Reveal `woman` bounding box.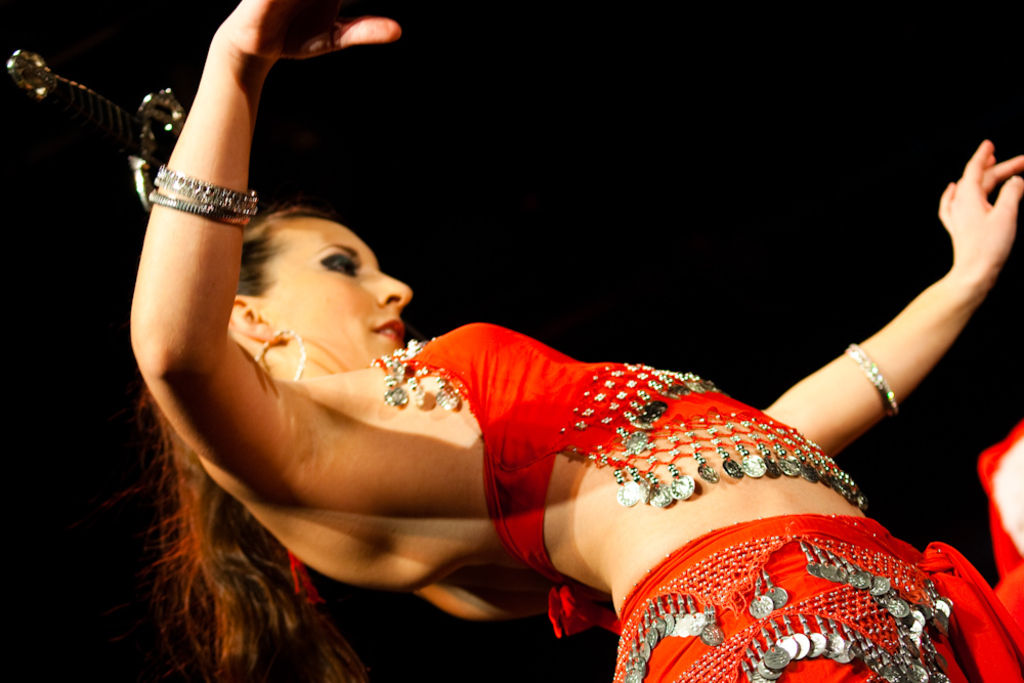
Revealed: [52,49,1014,656].
